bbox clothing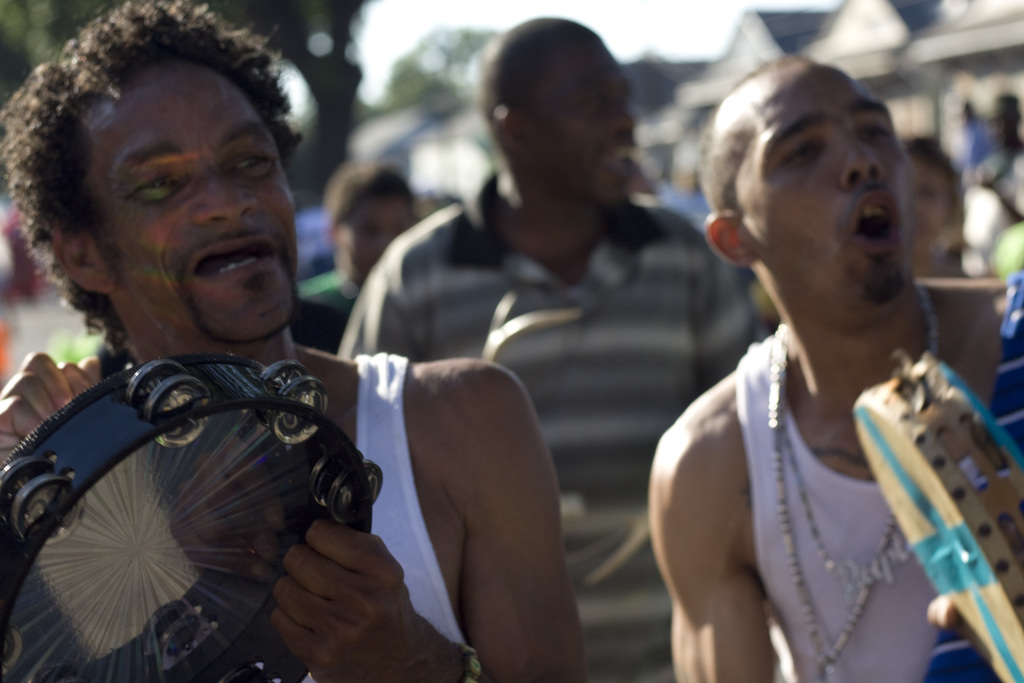
670/258/995/682
